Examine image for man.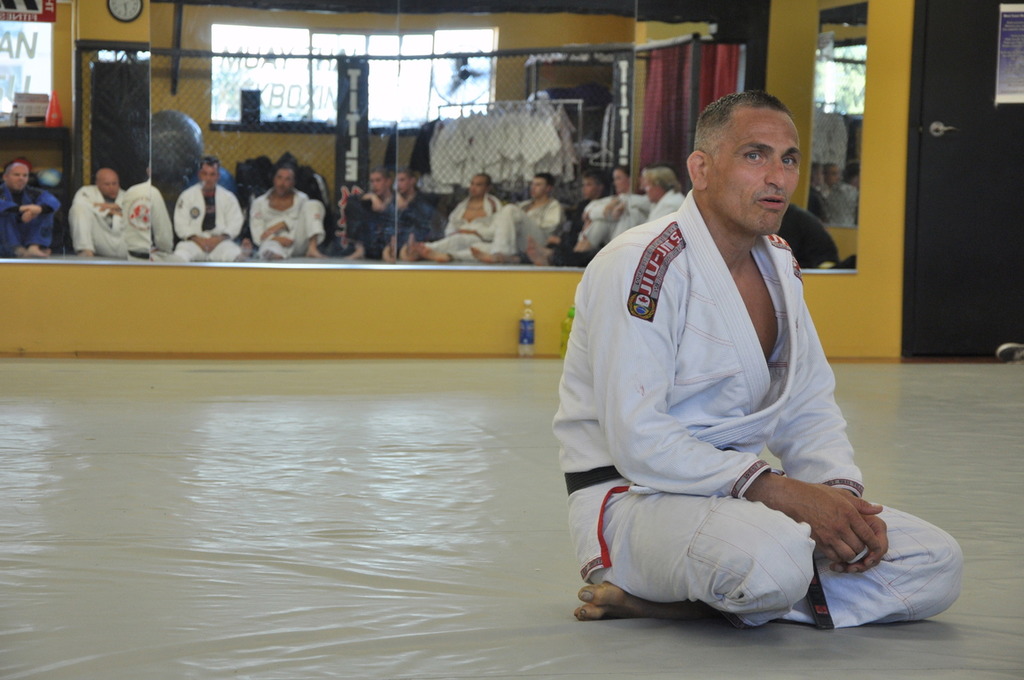
Examination result: detection(561, 168, 608, 266).
